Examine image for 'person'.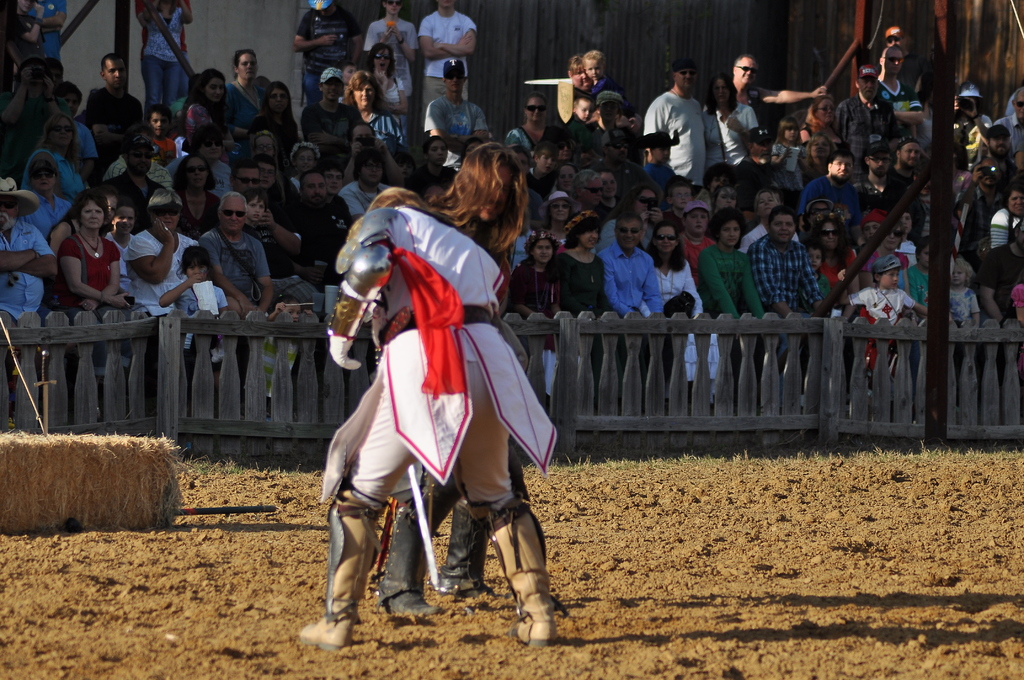
Examination result: pyautogui.locateOnScreen(714, 185, 737, 222).
